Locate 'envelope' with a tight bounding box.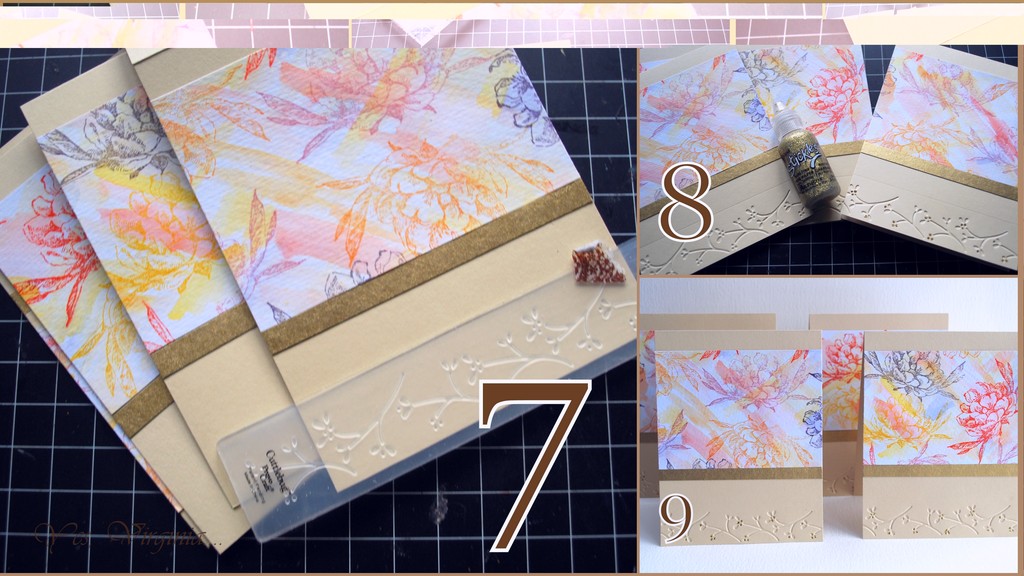
bbox=(0, 131, 321, 559).
